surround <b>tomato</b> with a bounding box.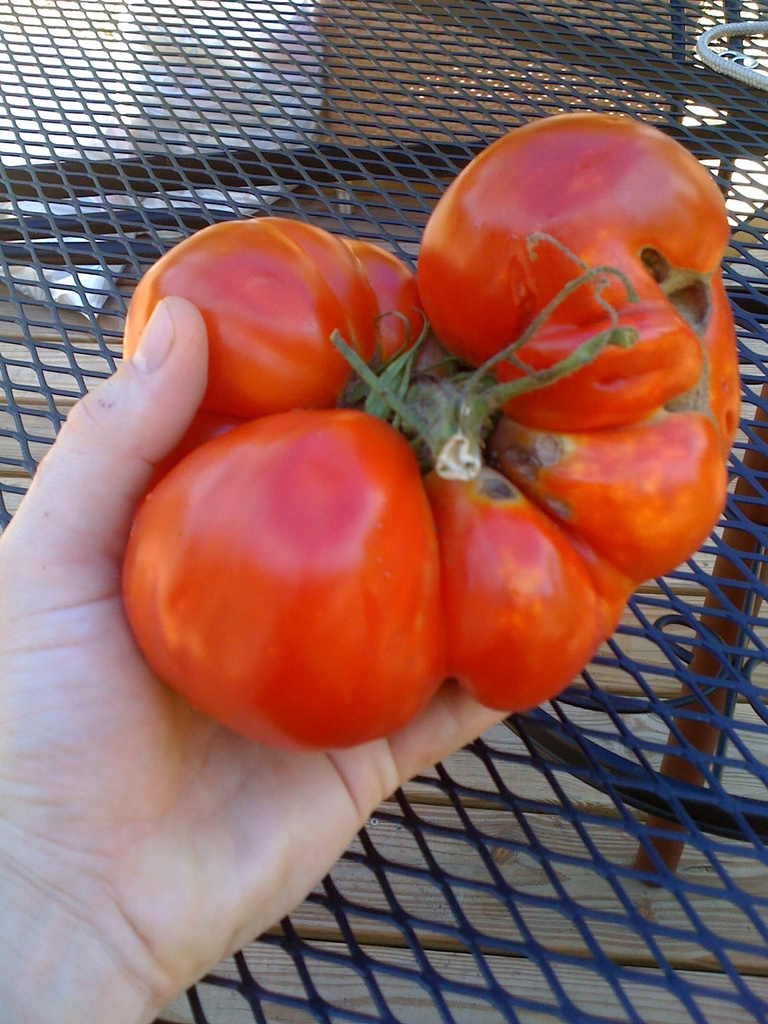
crop(106, 400, 456, 758).
